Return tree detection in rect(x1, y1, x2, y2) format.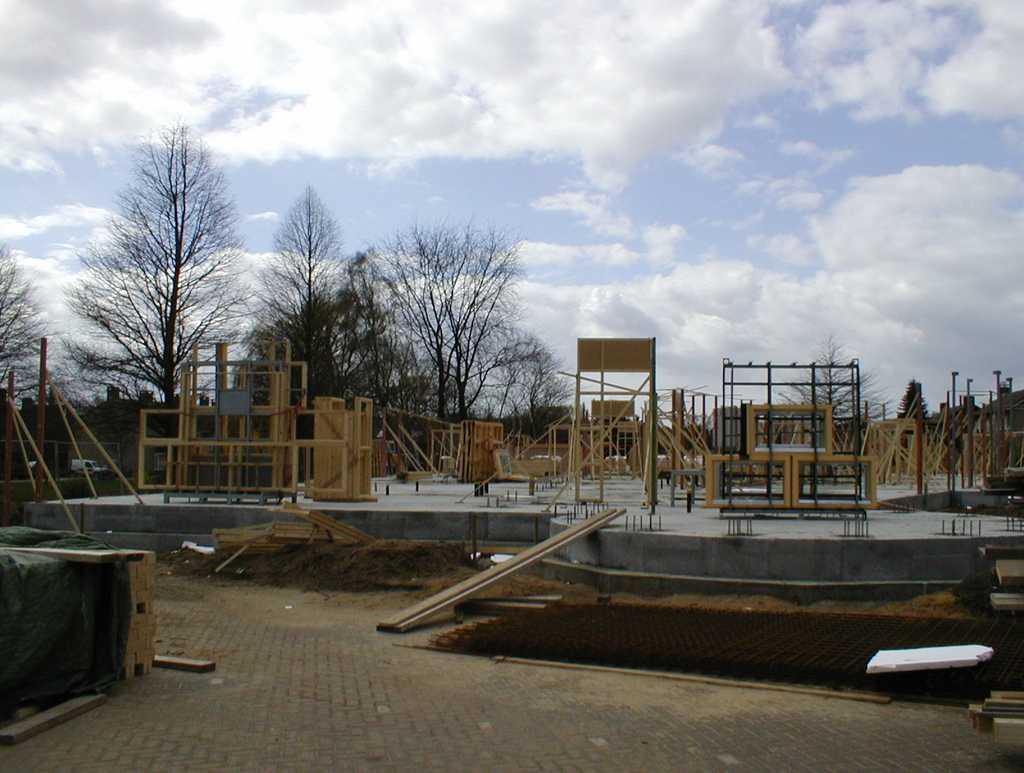
rect(769, 328, 896, 438).
